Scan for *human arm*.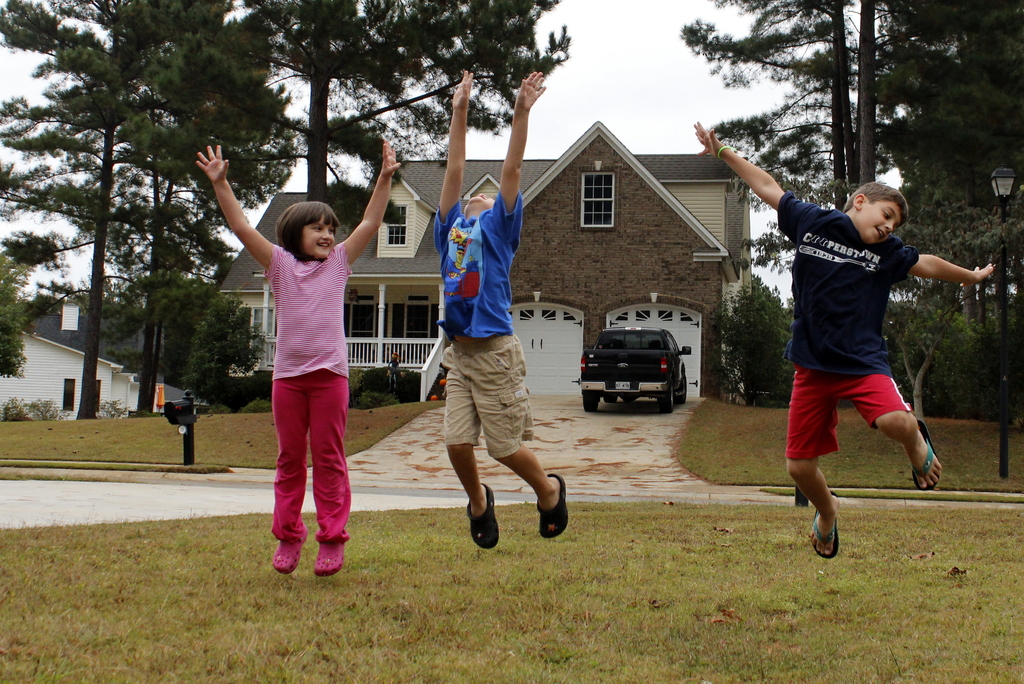
Scan result: <box>197,166,270,284</box>.
